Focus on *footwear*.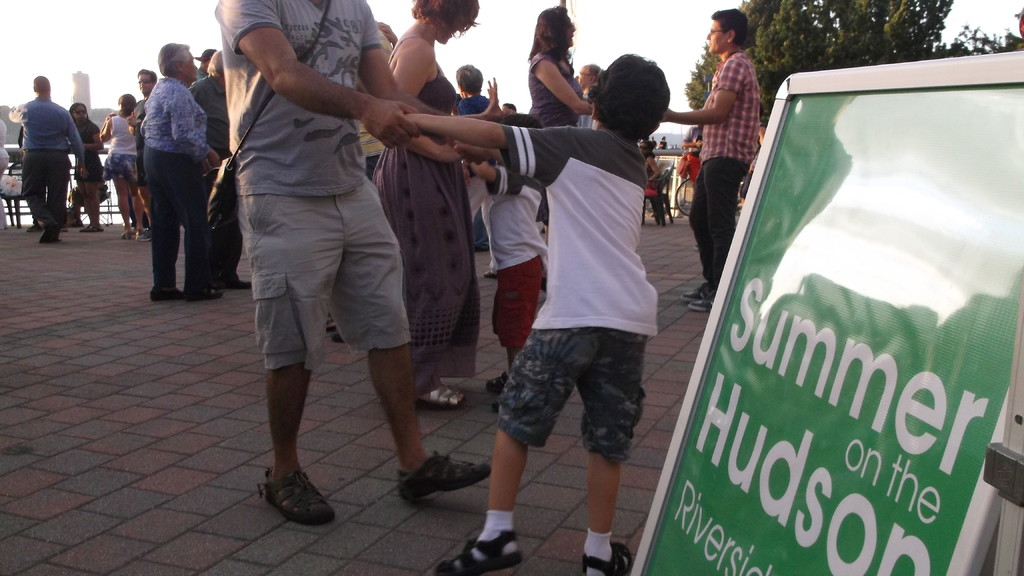
Focused at x1=135, y1=227, x2=150, y2=240.
